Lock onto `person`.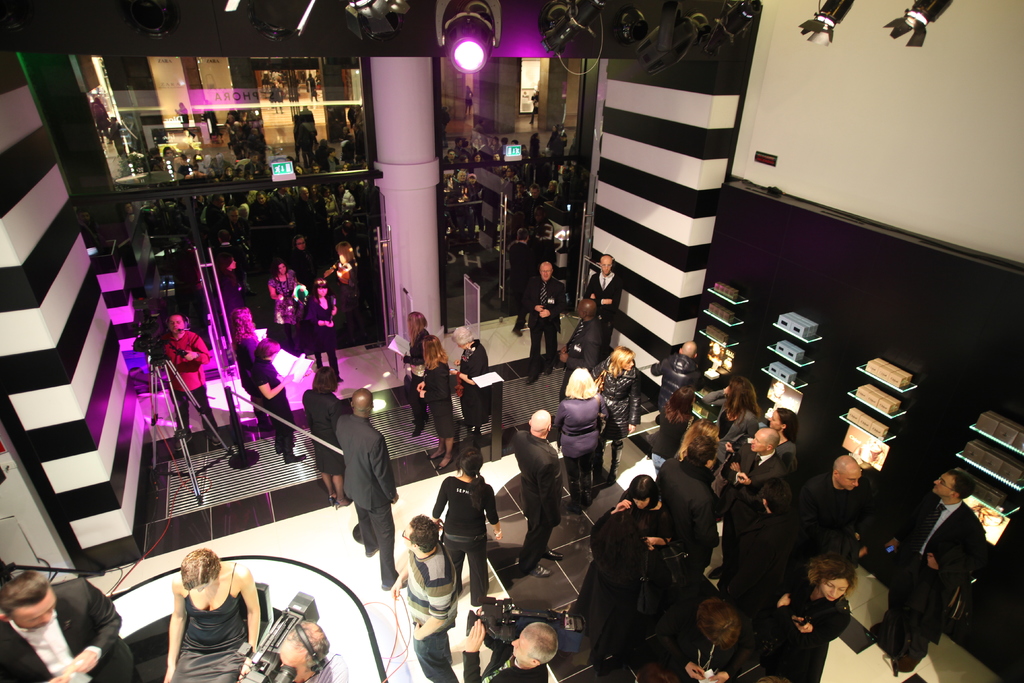
Locked: box=[646, 600, 749, 682].
